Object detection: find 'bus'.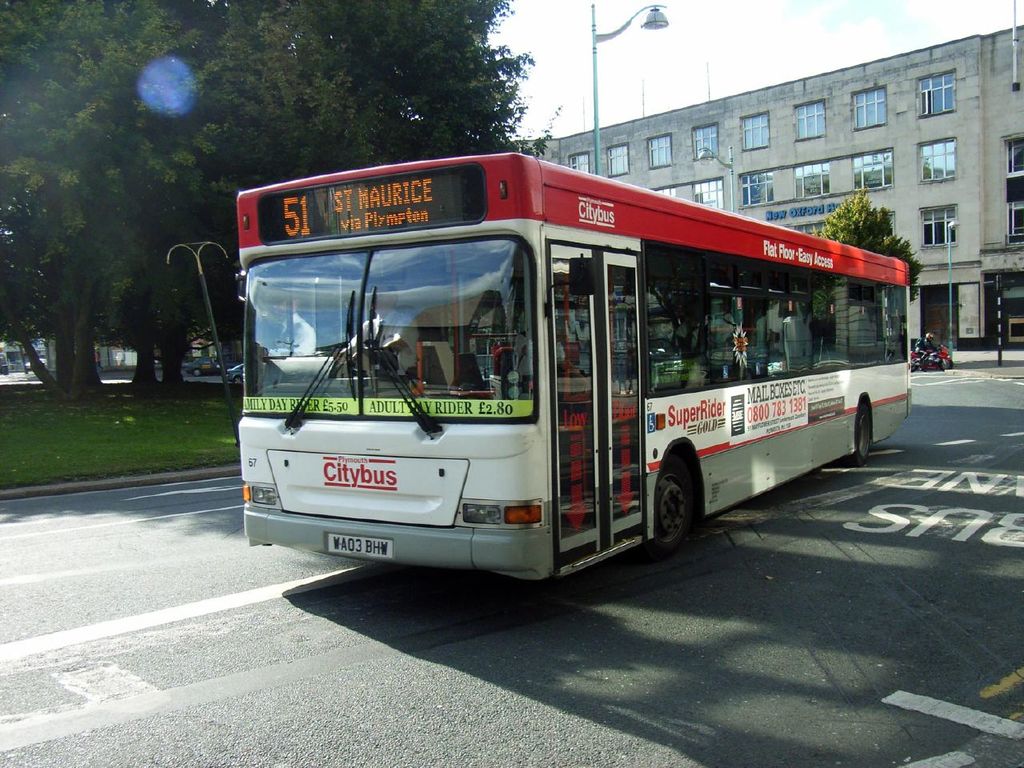
<bbox>238, 145, 913, 585</bbox>.
